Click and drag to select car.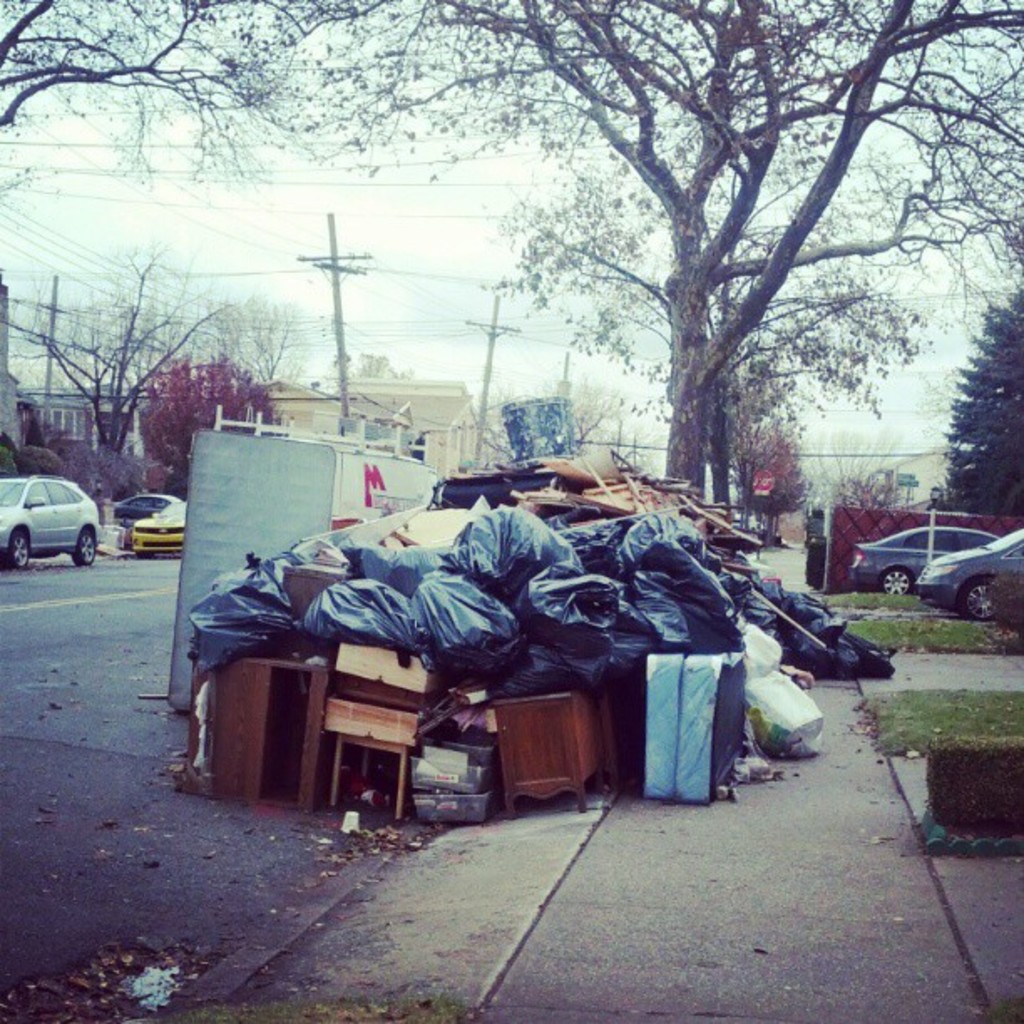
Selection: detection(850, 525, 992, 591).
